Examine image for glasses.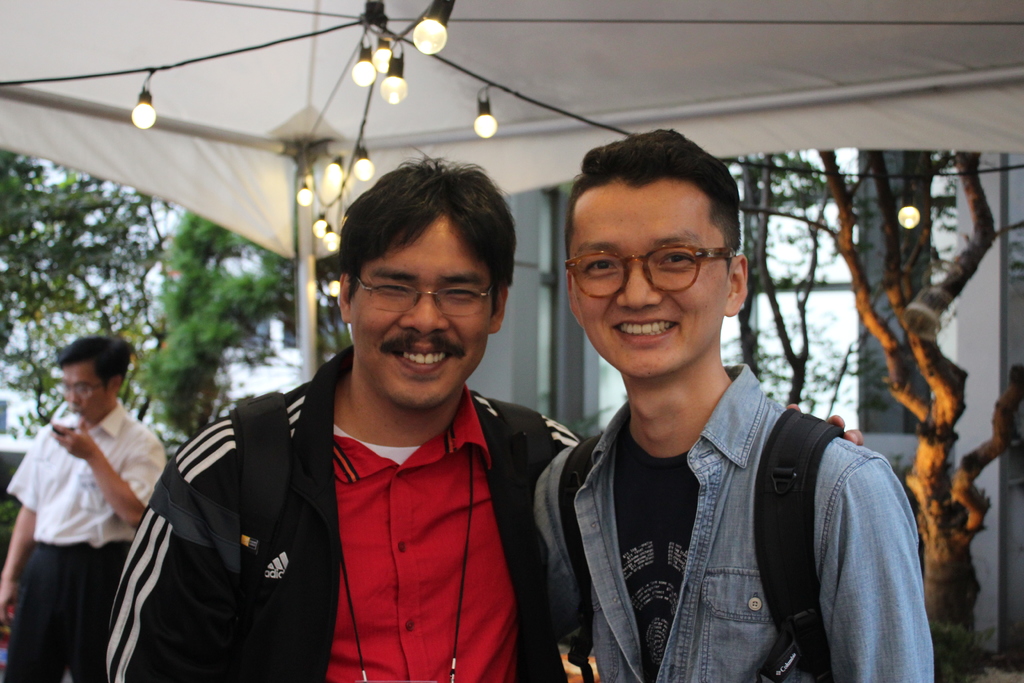
Examination result: 58,378,113,401.
